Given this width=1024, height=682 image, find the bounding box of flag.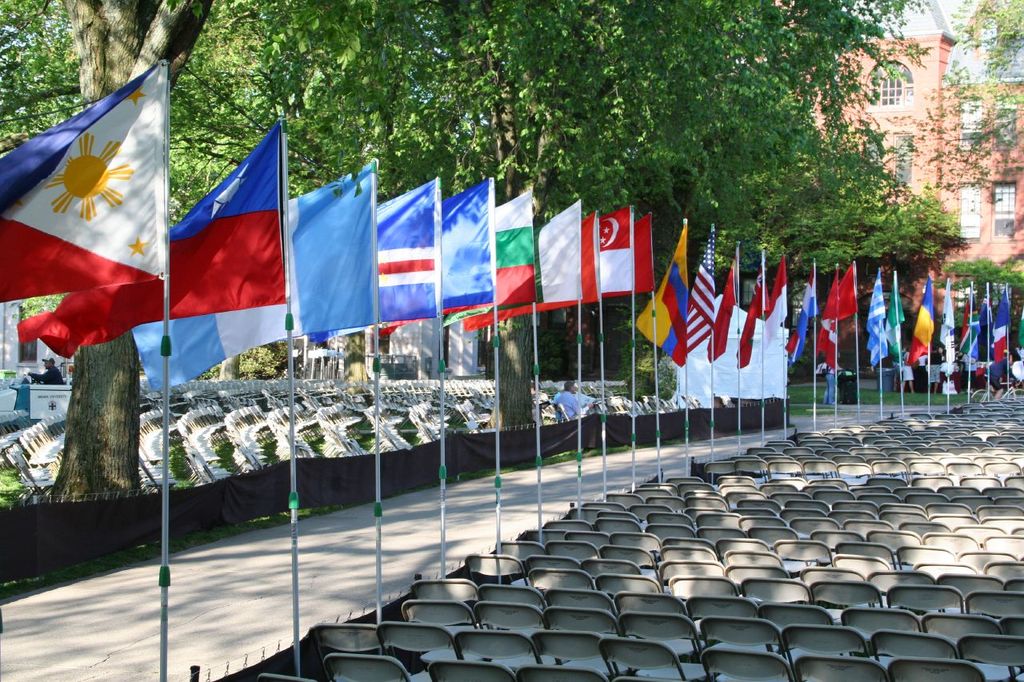
[left=821, top=289, right=839, bottom=373].
